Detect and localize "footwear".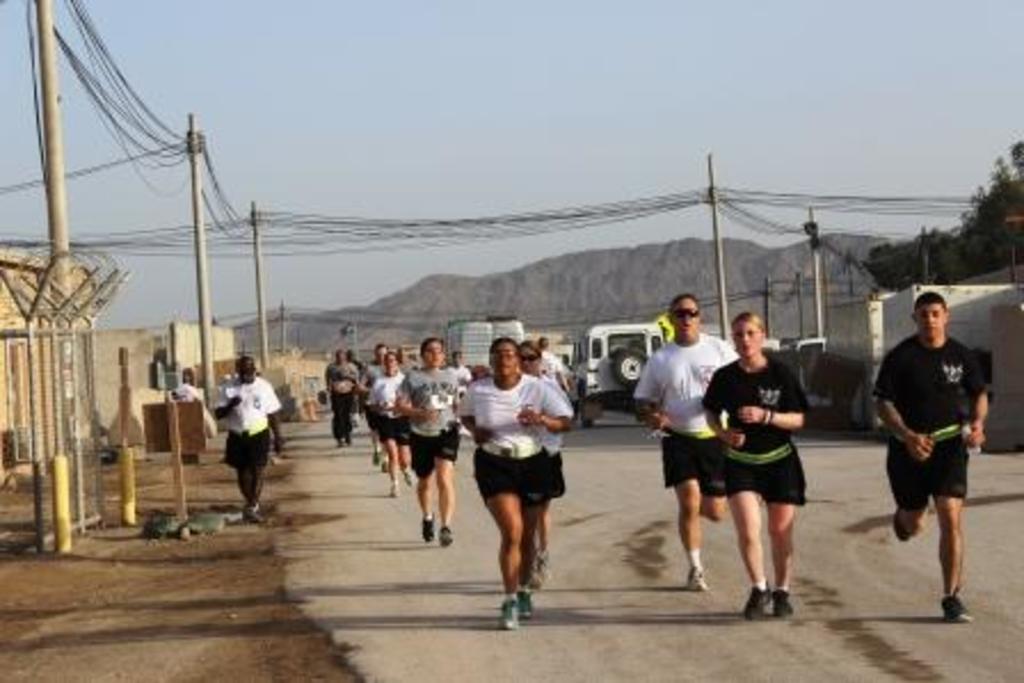
Localized at l=398, t=466, r=414, b=487.
